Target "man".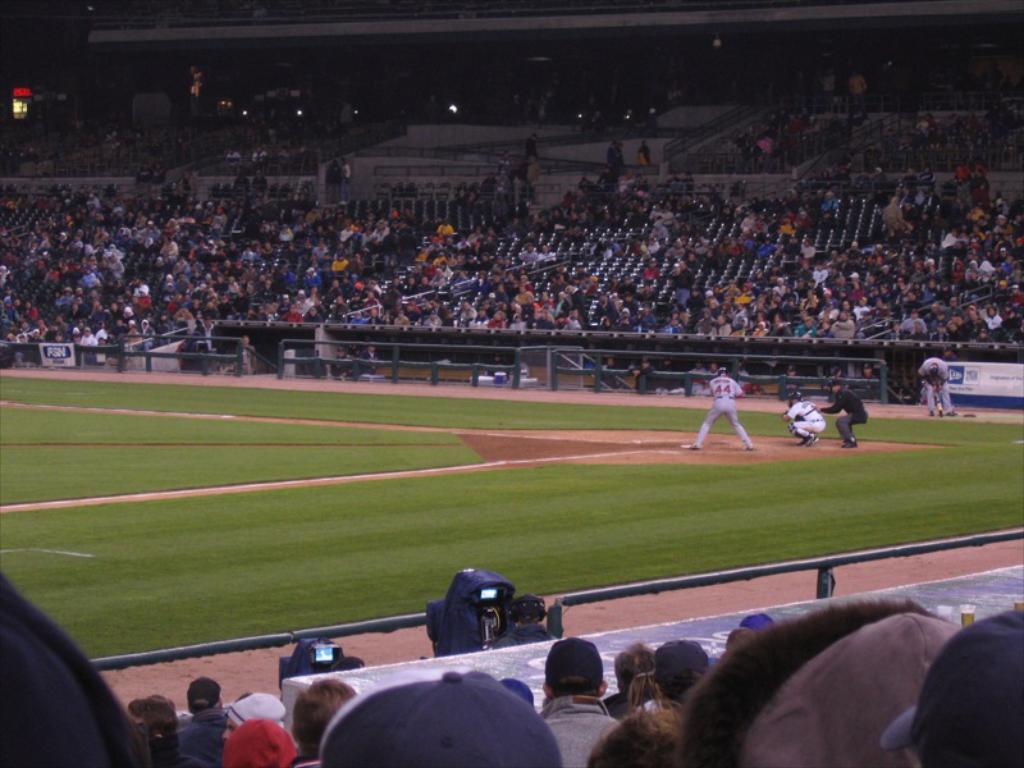
Target region: bbox=(788, 389, 826, 454).
